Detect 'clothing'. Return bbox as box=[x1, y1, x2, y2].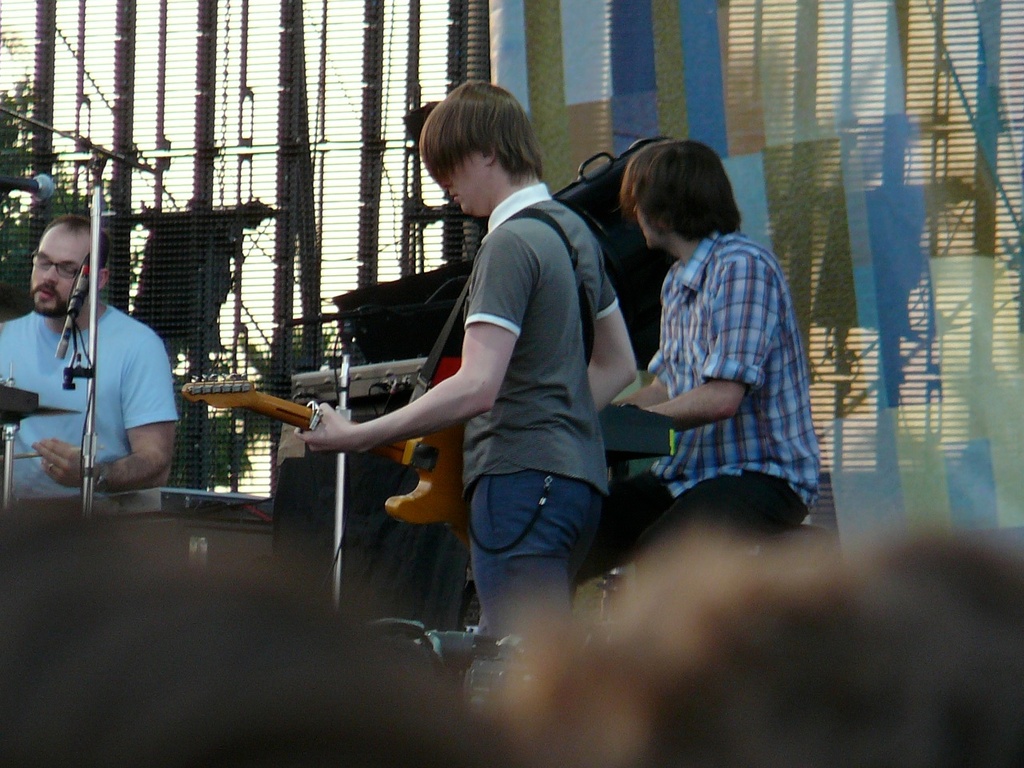
box=[614, 224, 822, 582].
